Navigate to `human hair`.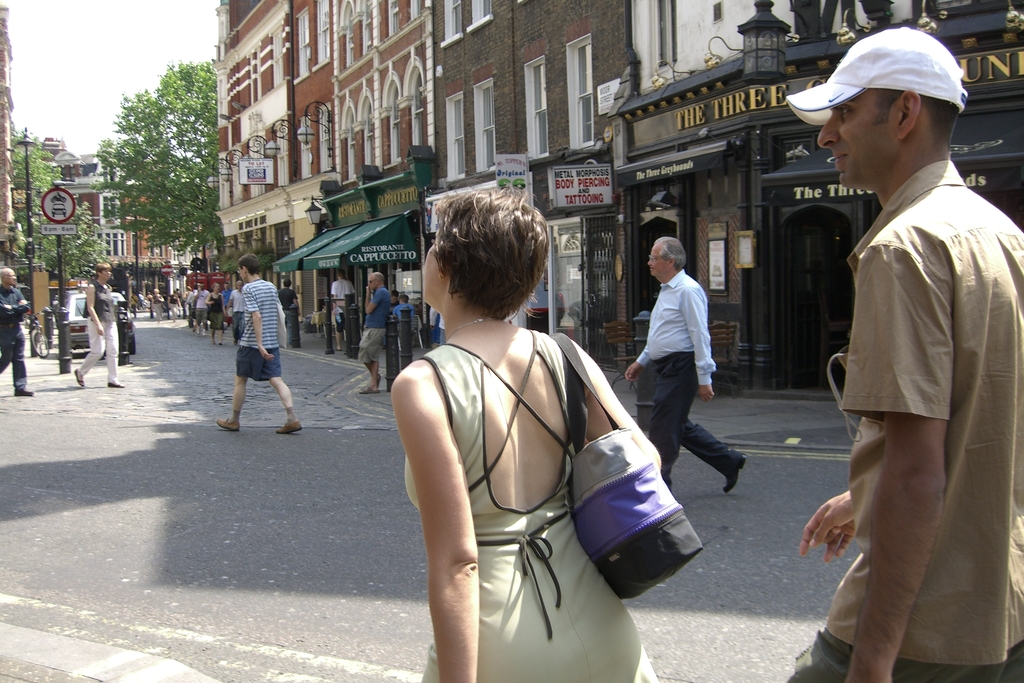
Navigation target: (656, 238, 689, 278).
